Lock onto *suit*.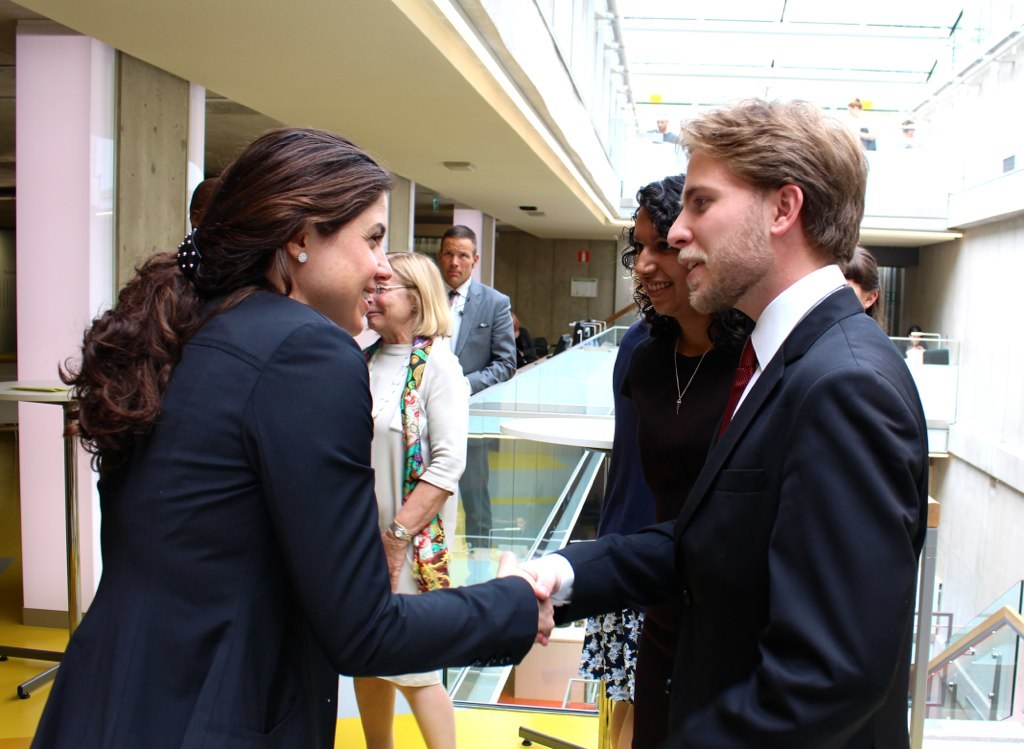
Locked: pyautogui.locateOnScreen(548, 148, 938, 745).
